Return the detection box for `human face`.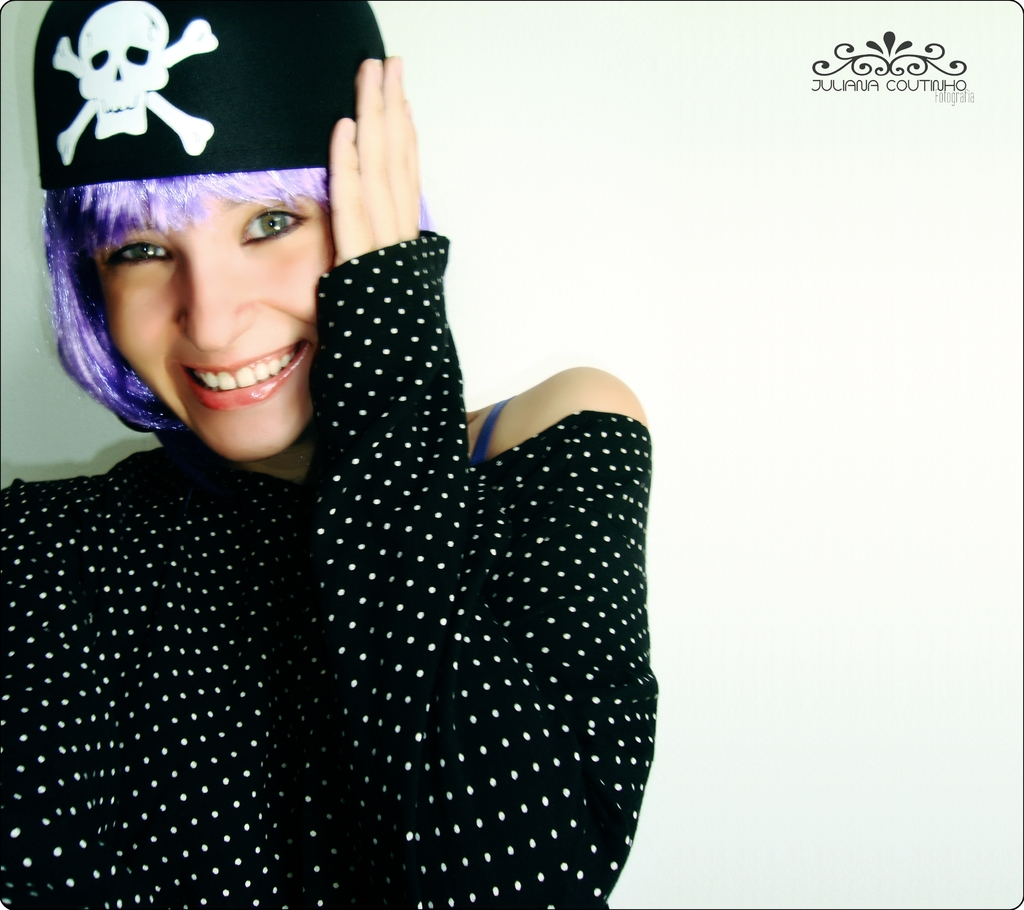
{"x1": 108, "y1": 168, "x2": 365, "y2": 467}.
